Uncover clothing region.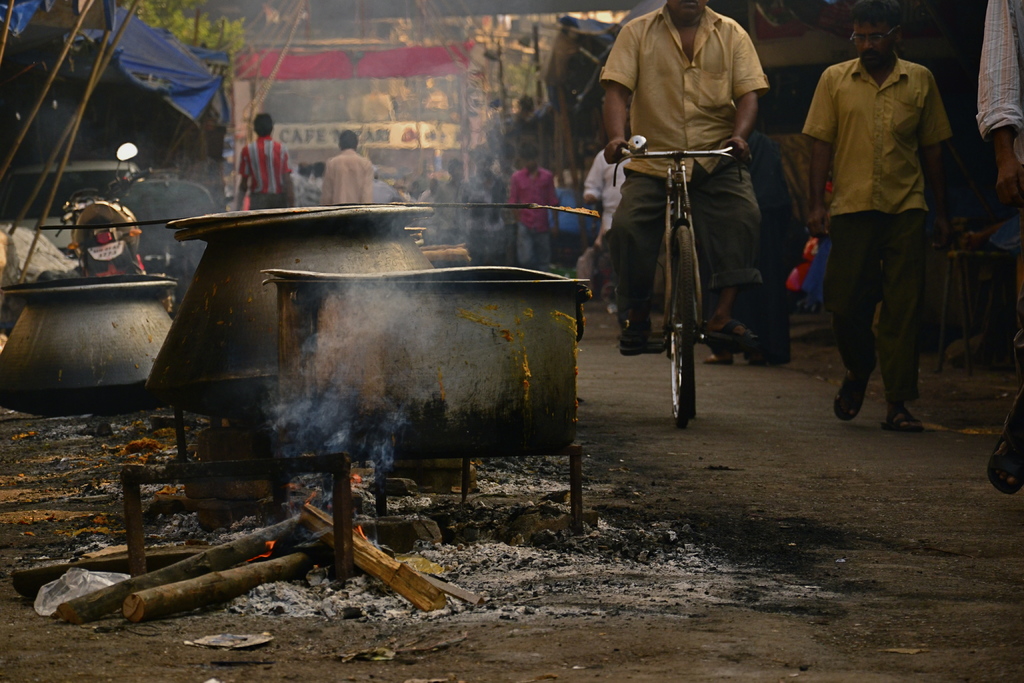
Uncovered: x1=814, y1=3, x2=960, y2=407.
